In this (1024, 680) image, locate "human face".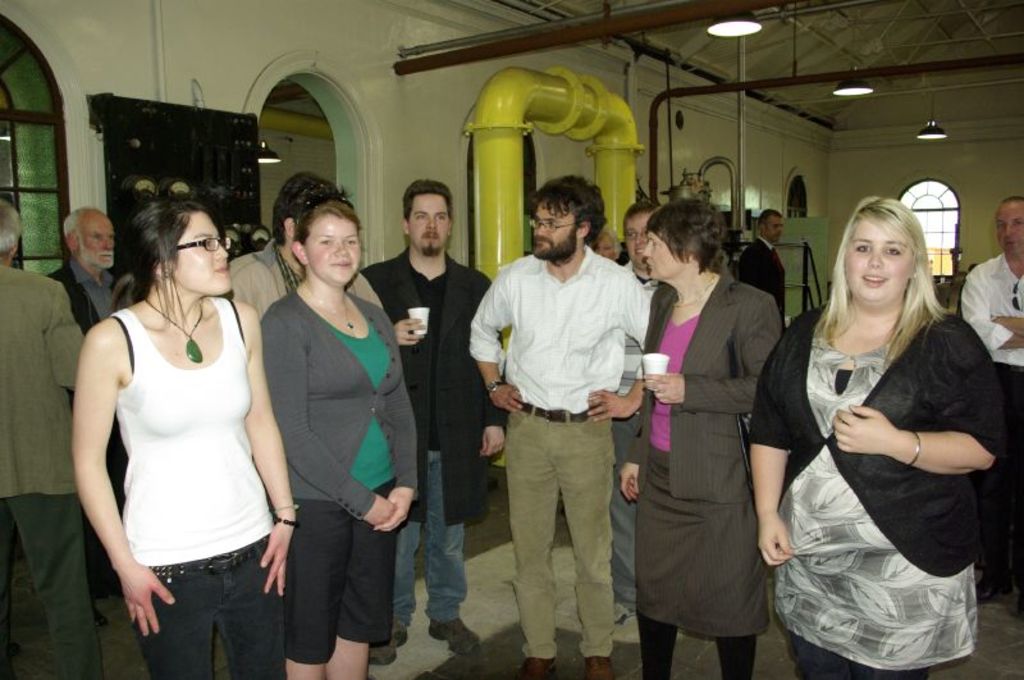
Bounding box: {"x1": 641, "y1": 232, "x2": 687, "y2": 278}.
